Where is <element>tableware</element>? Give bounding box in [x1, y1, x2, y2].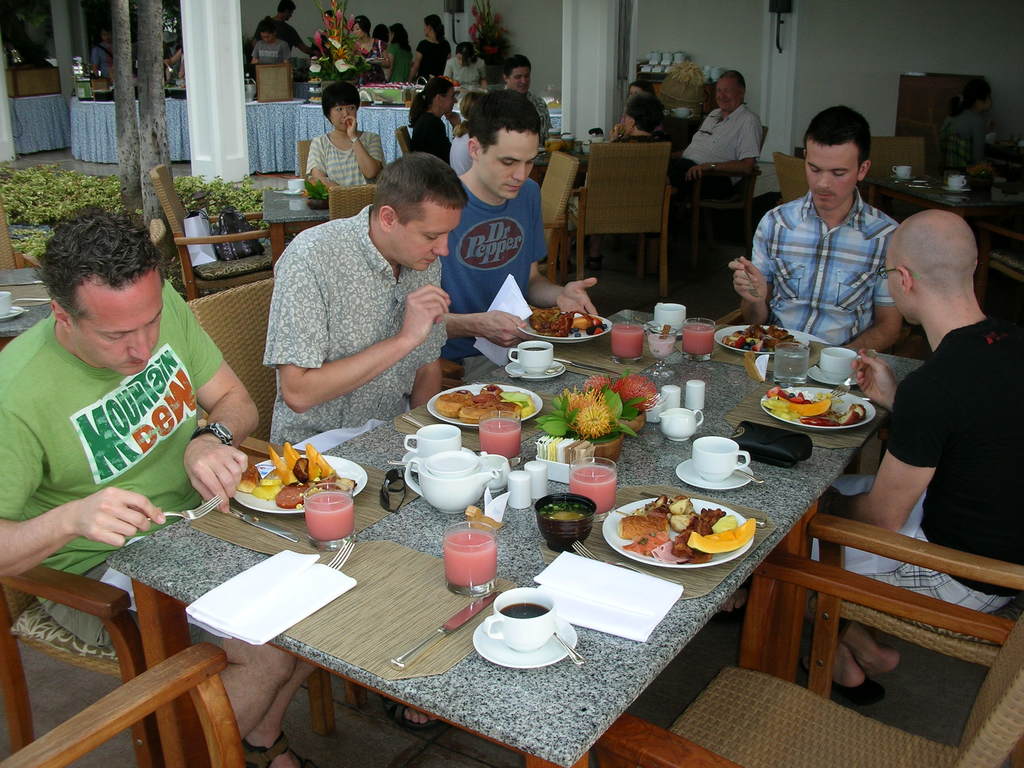
[817, 344, 860, 381].
